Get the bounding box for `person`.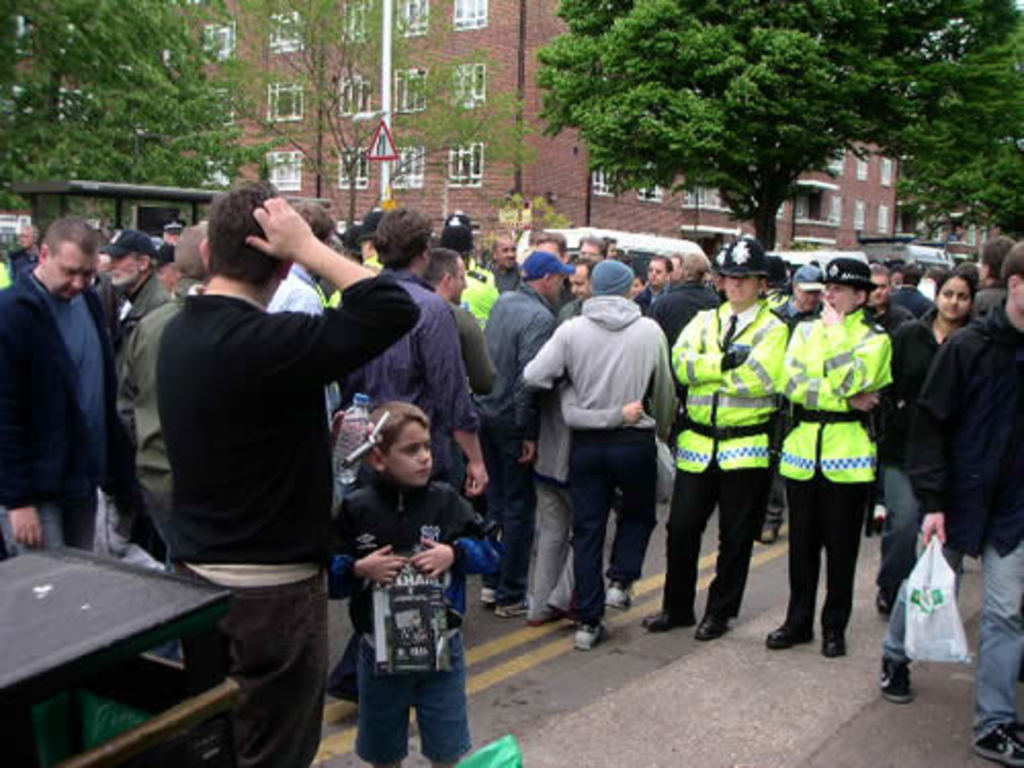
{"x1": 152, "y1": 252, "x2": 178, "y2": 293}.
